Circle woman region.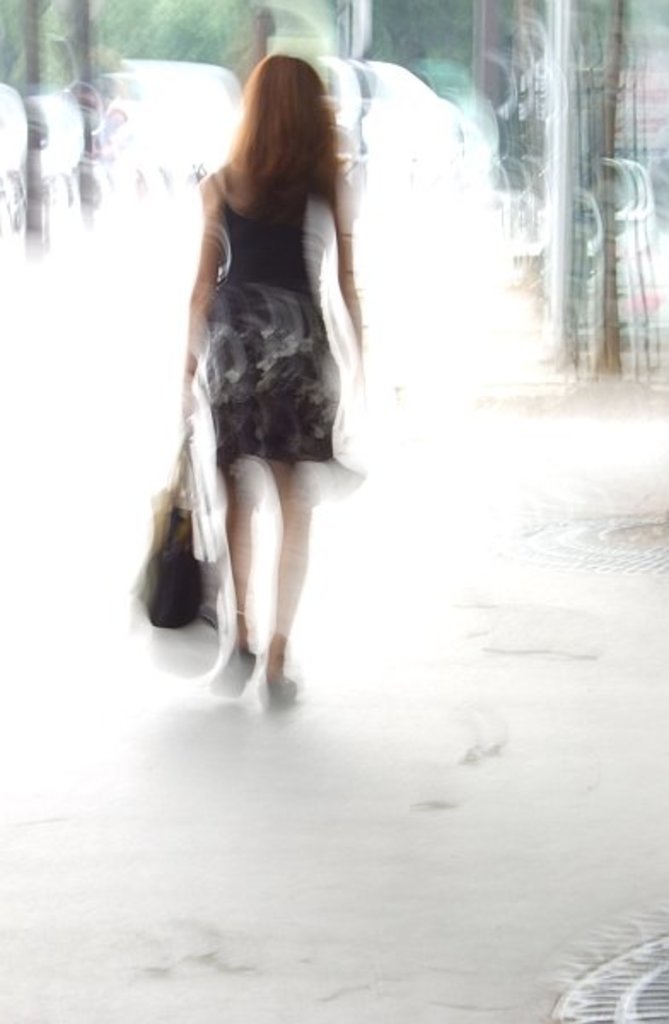
Region: x1=150 y1=9 x2=379 y2=686.
